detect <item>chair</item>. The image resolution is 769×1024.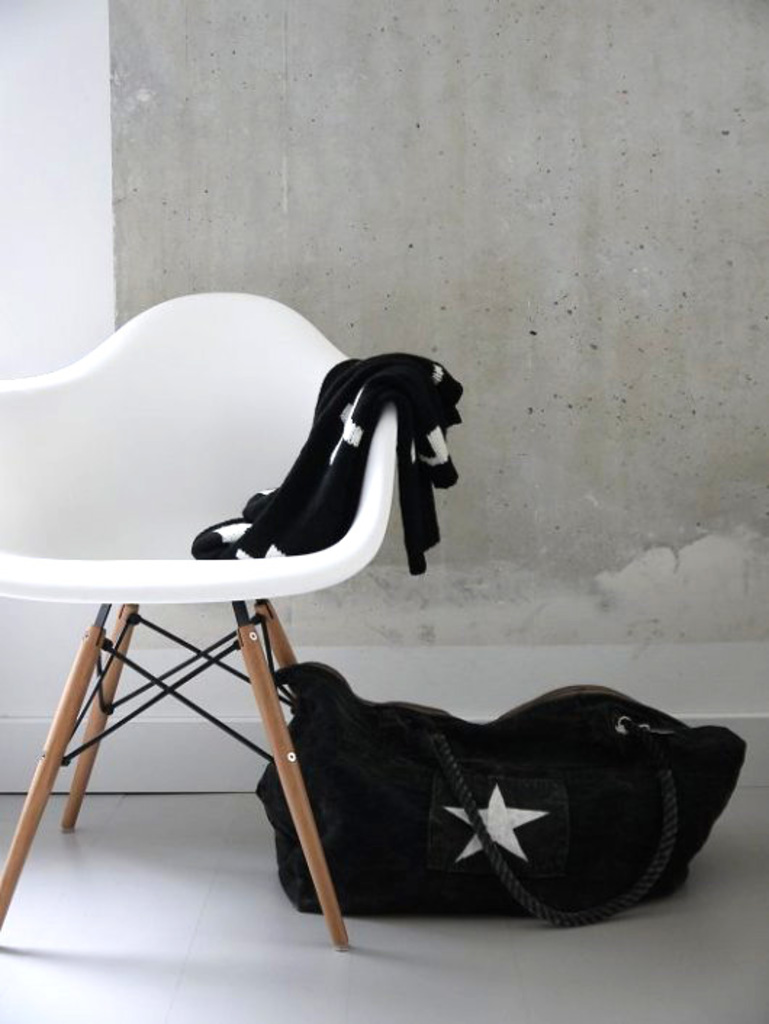
(x1=1, y1=226, x2=376, y2=920).
